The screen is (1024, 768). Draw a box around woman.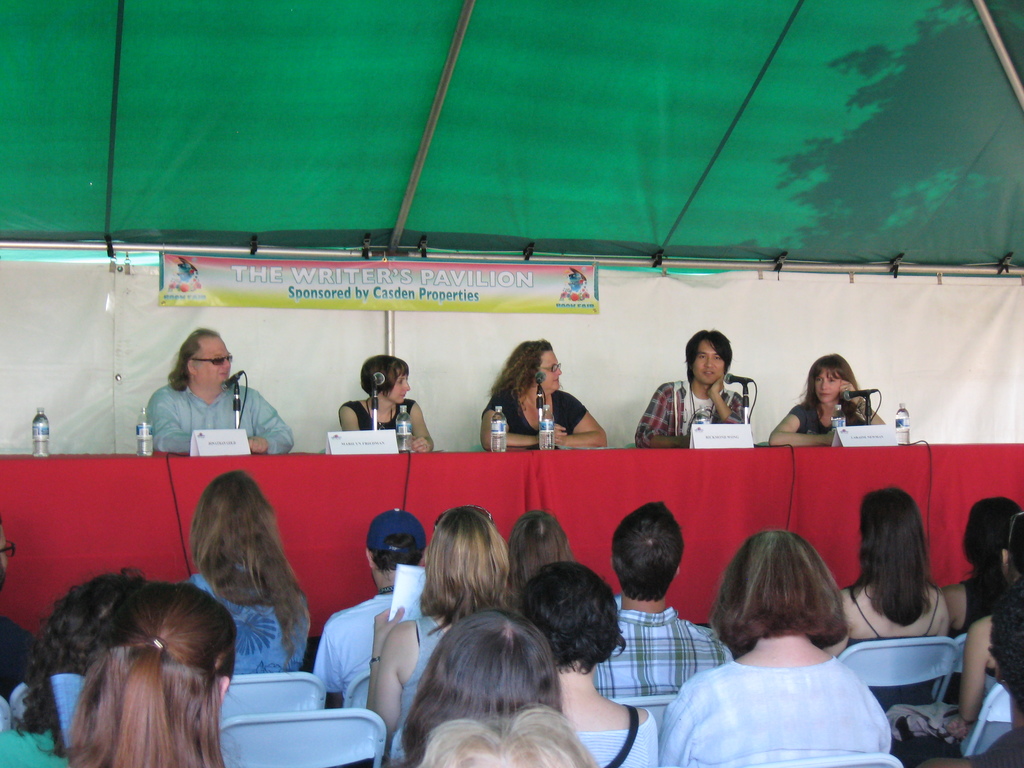
(481,340,609,447).
